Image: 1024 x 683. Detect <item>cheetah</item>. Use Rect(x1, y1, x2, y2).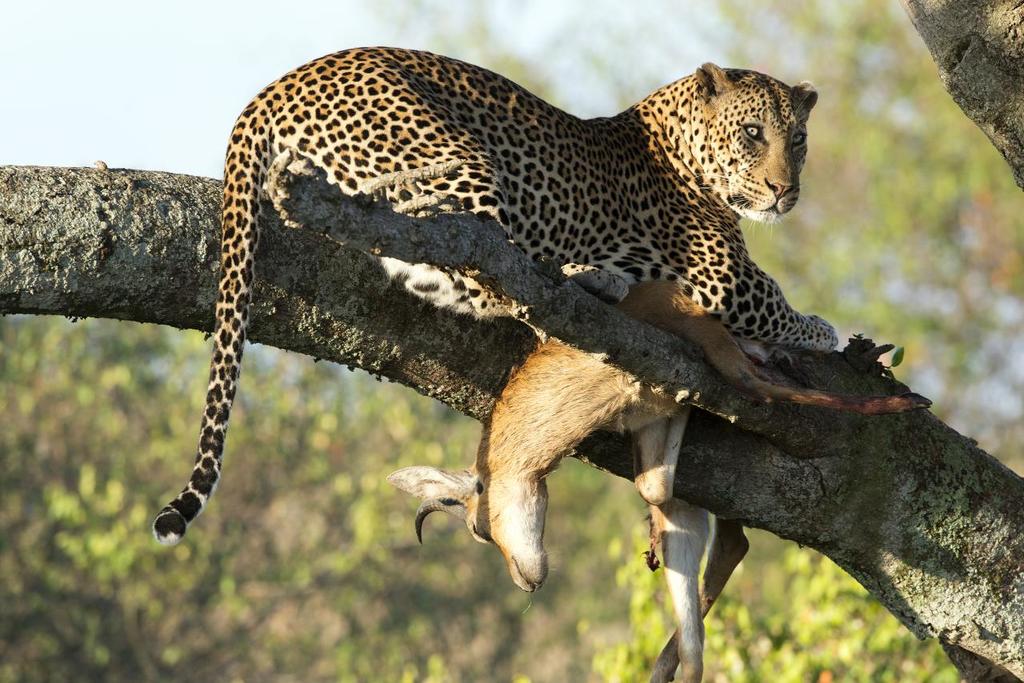
Rect(150, 46, 842, 551).
